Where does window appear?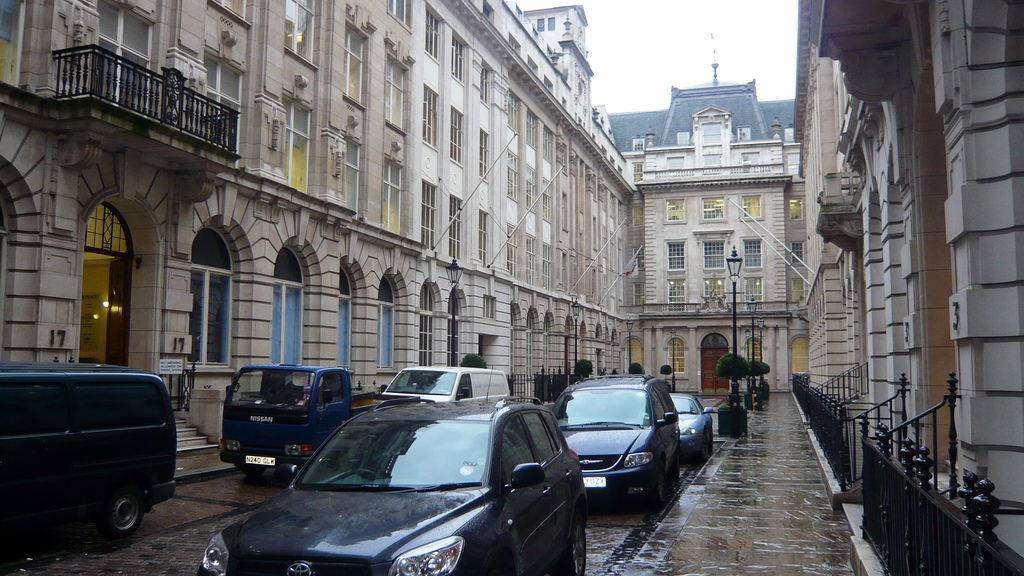
Appears at left=621, top=336, right=640, bottom=376.
